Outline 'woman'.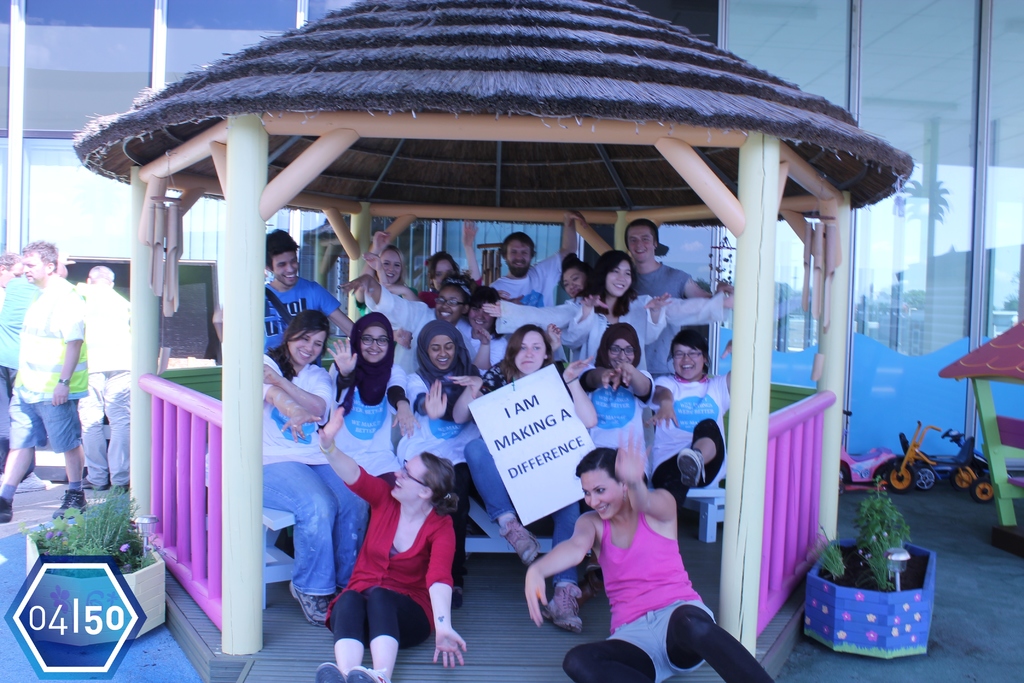
Outline: [318,302,410,550].
